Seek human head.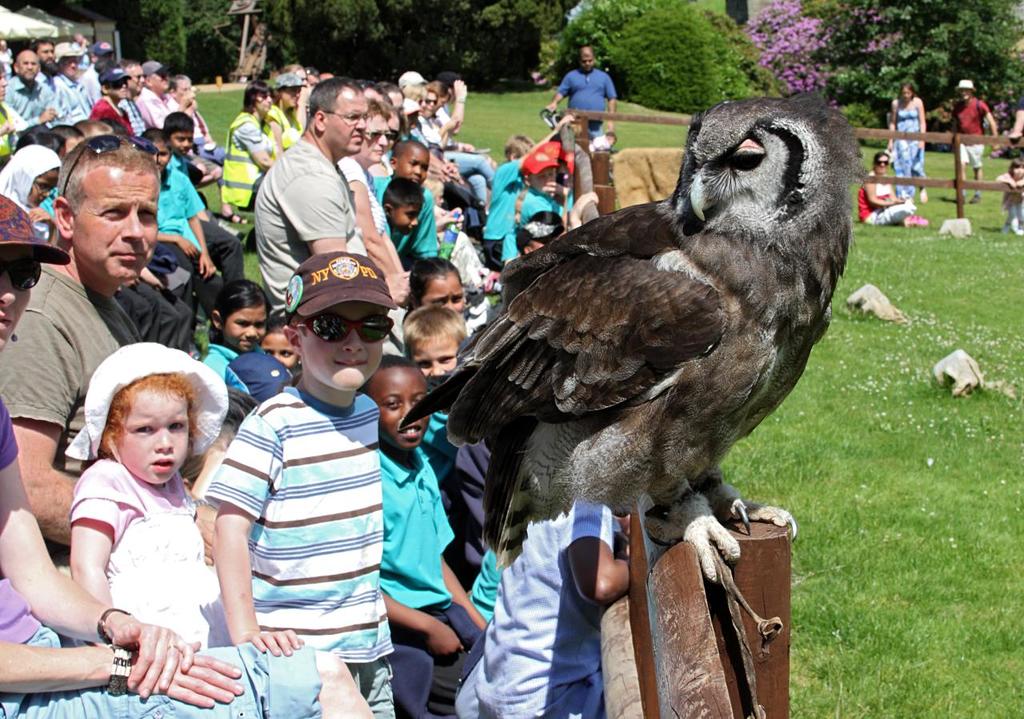
(389,139,431,186).
